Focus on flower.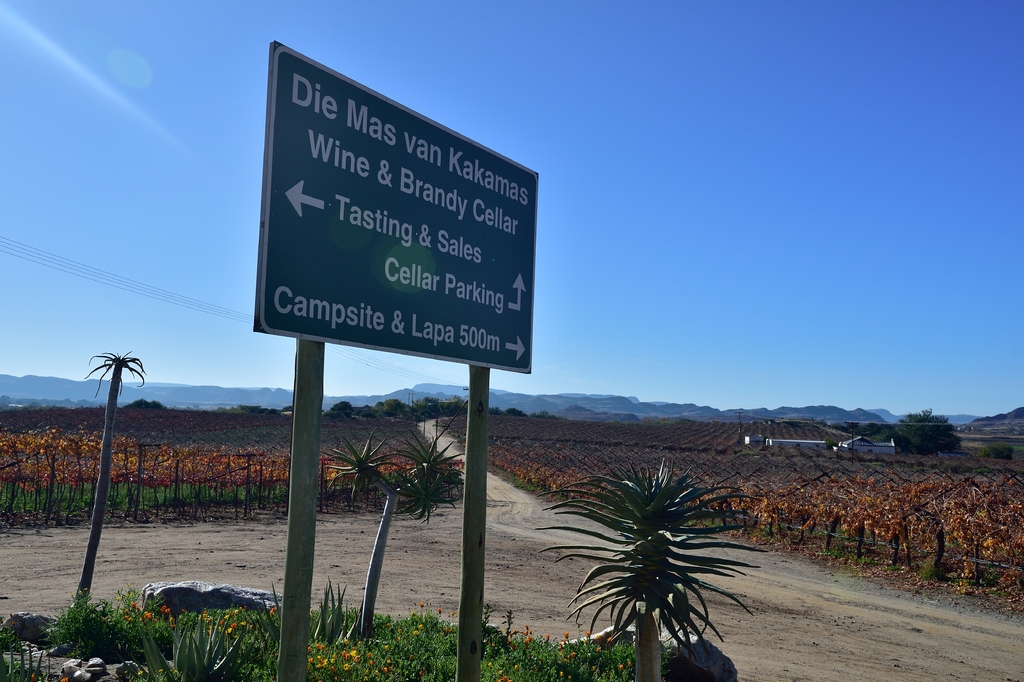
Focused at bbox(525, 638, 529, 645).
